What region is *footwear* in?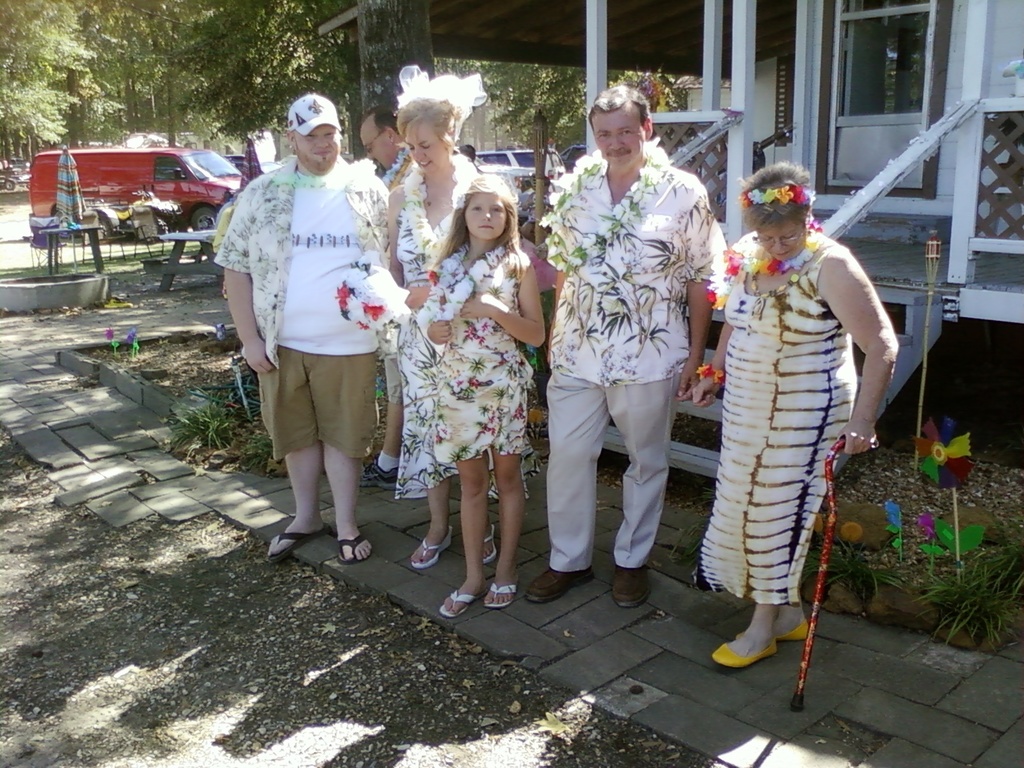
(left=484, top=524, right=504, bottom=558).
